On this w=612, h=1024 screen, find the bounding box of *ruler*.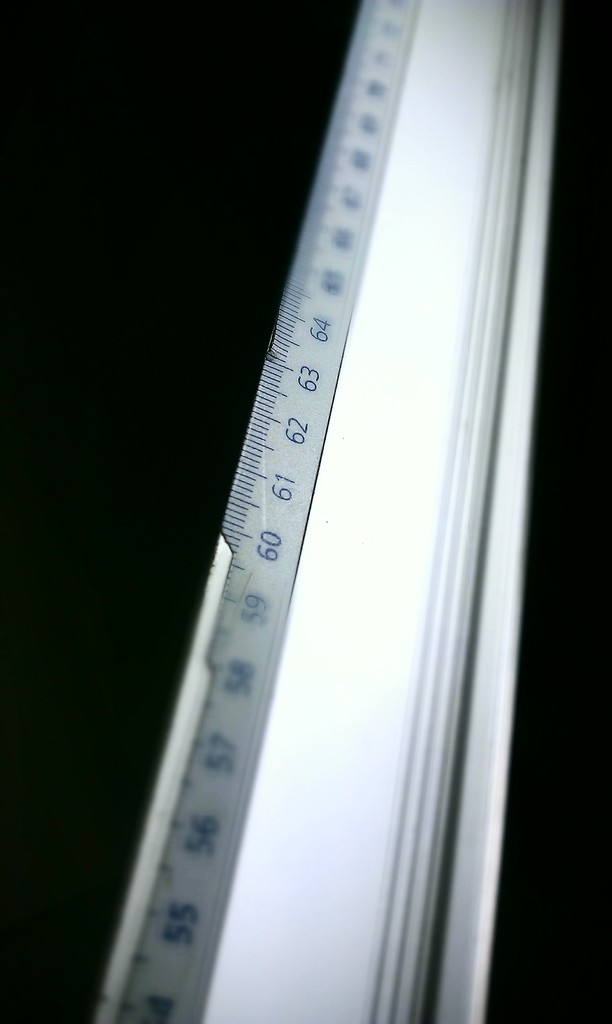
Bounding box: [86, 0, 562, 1023].
